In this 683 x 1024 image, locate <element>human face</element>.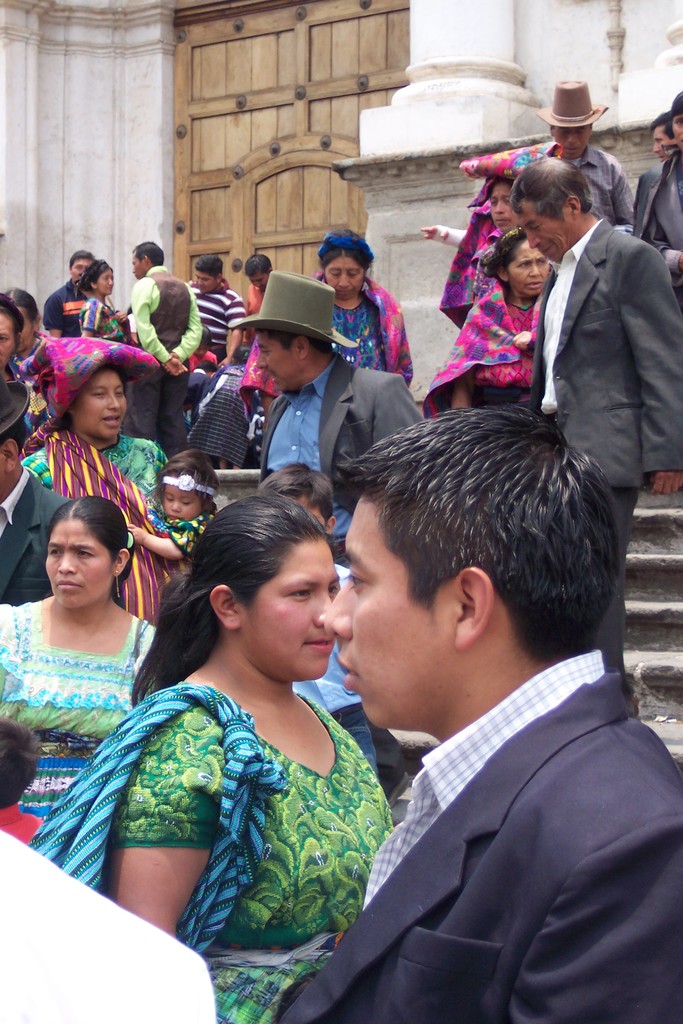
Bounding box: select_region(325, 262, 368, 293).
